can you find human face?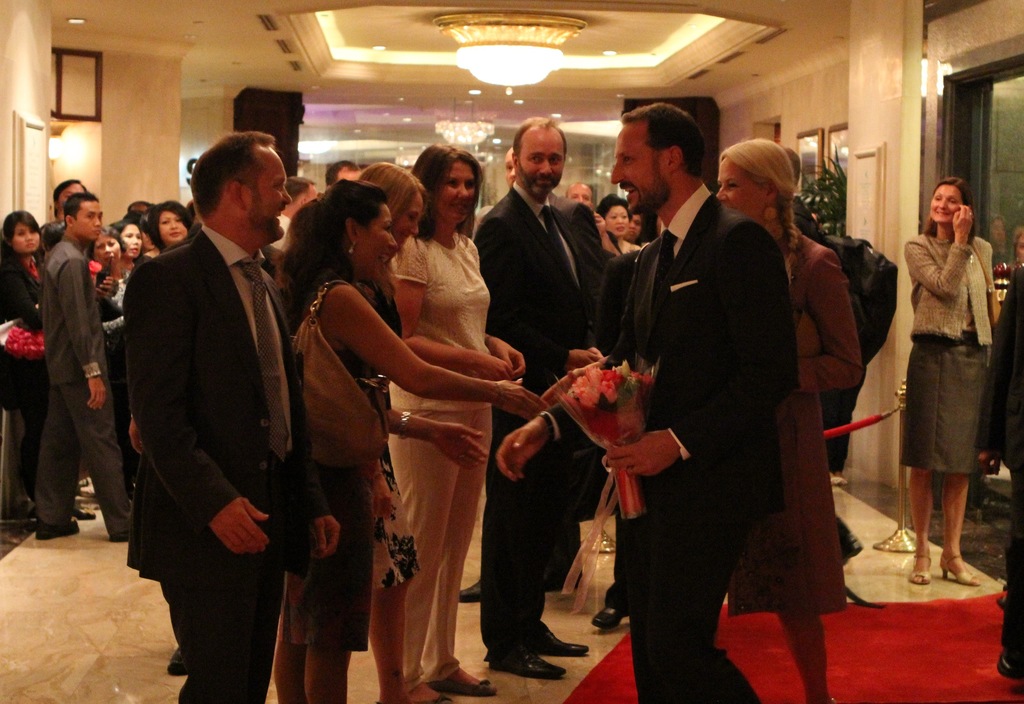
Yes, bounding box: [244,148,289,241].
